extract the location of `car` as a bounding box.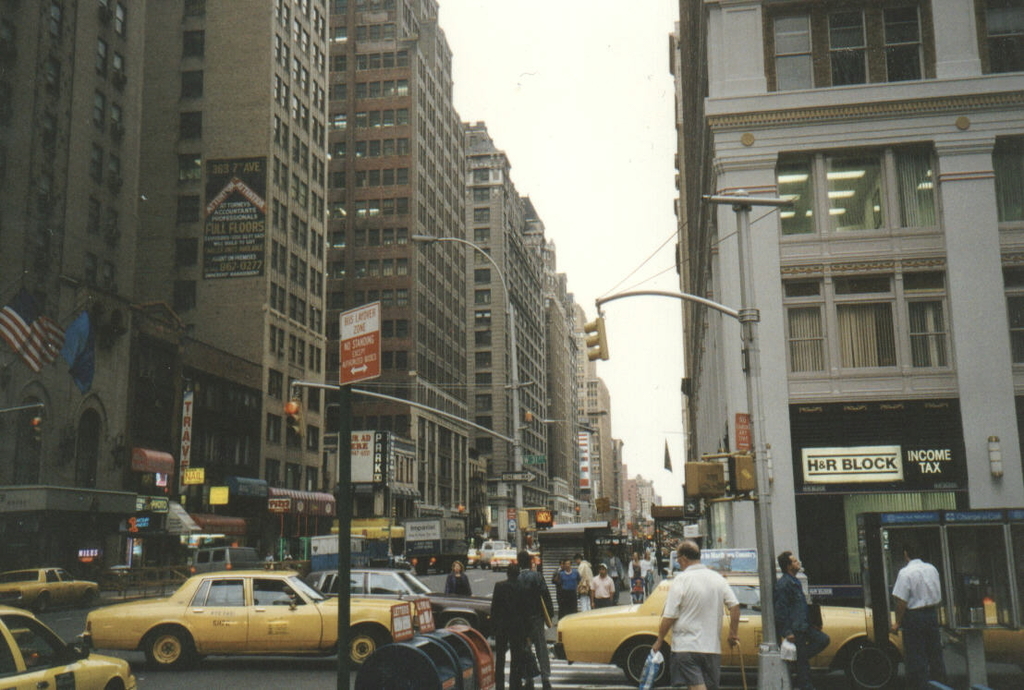
[left=73, top=563, right=421, bottom=673].
